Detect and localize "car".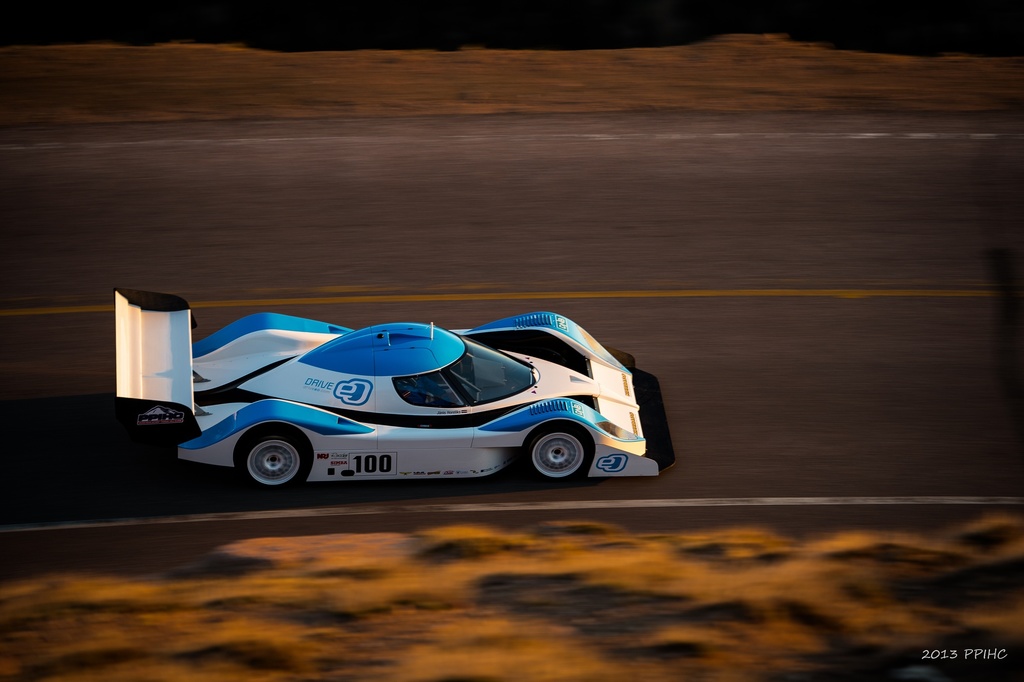
Localized at left=131, top=301, right=668, bottom=492.
